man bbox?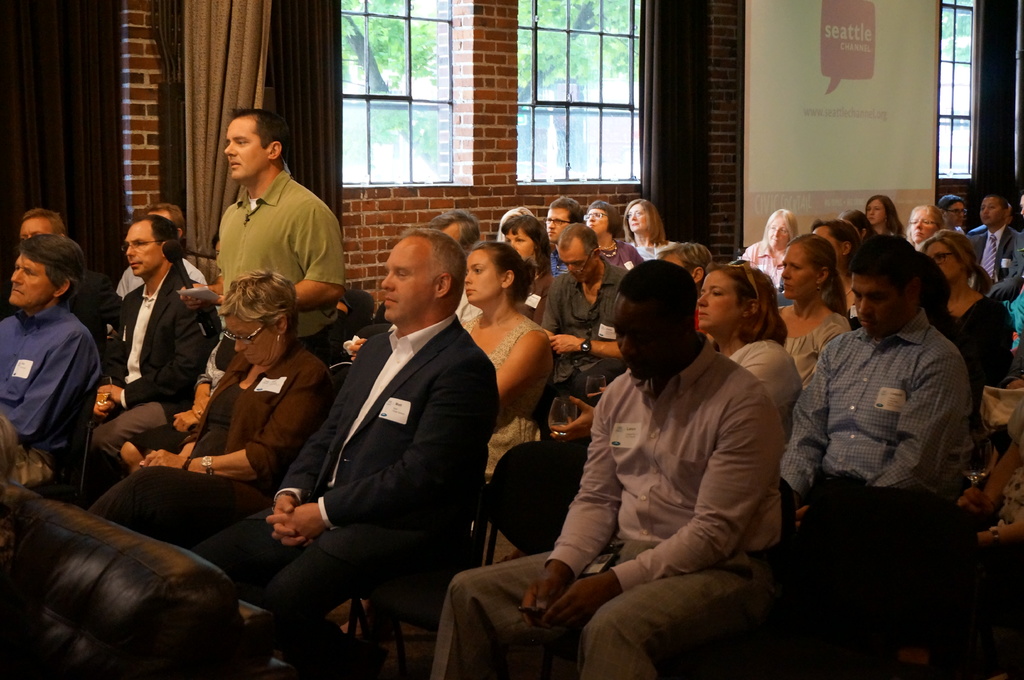
x1=541, y1=220, x2=640, y2=434
